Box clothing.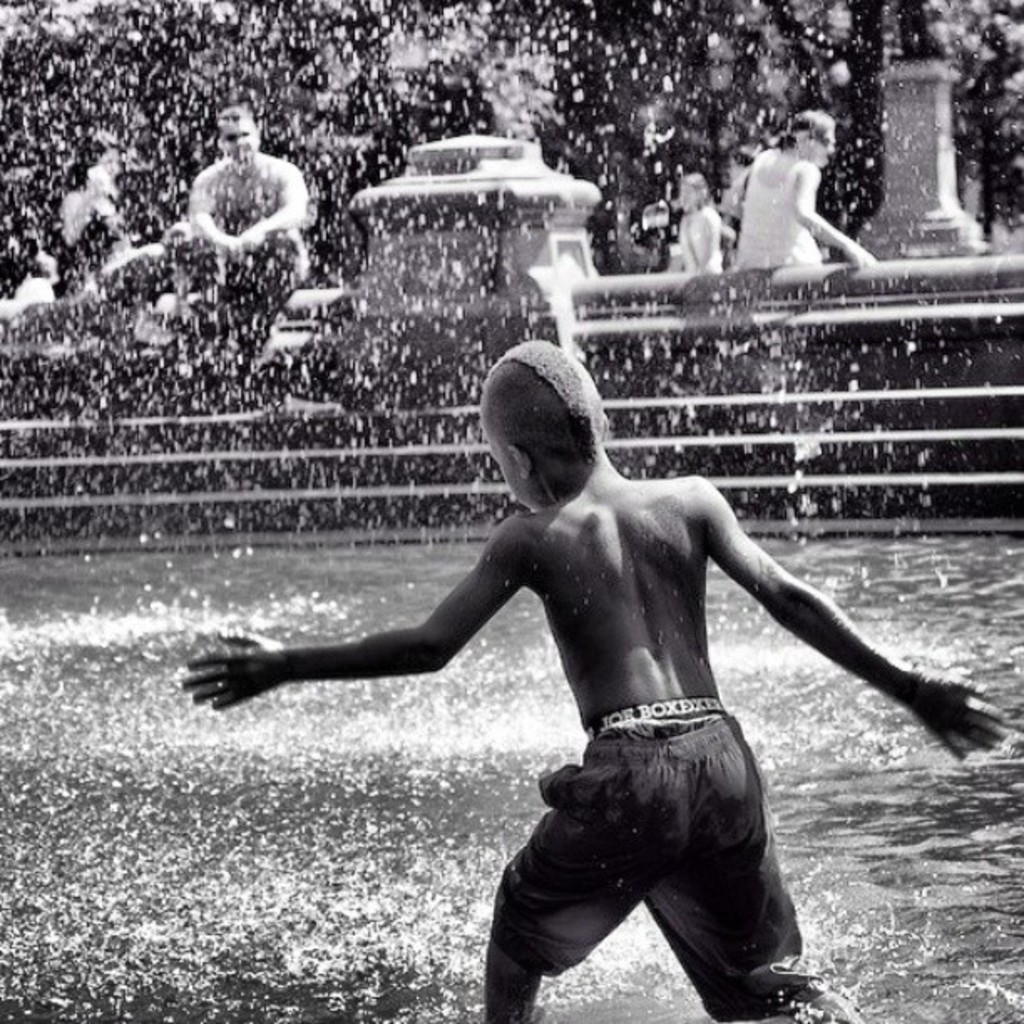
(x1=671, y1=191, x2=730, y2=281).
